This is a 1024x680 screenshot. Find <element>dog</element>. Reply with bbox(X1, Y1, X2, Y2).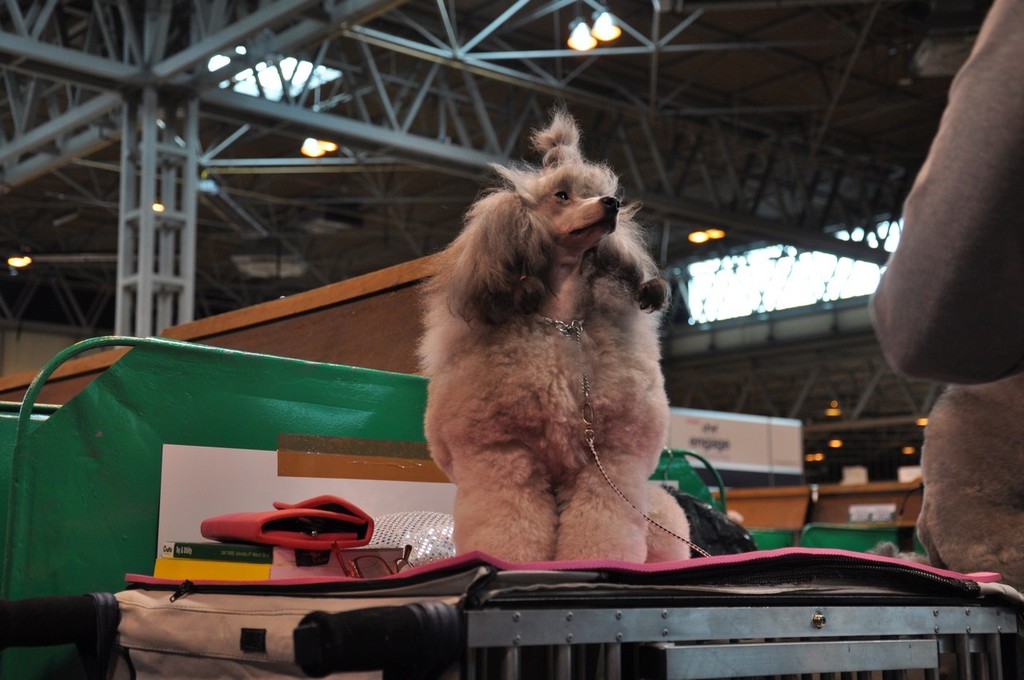
bbox(409, 105, 692, 565).
